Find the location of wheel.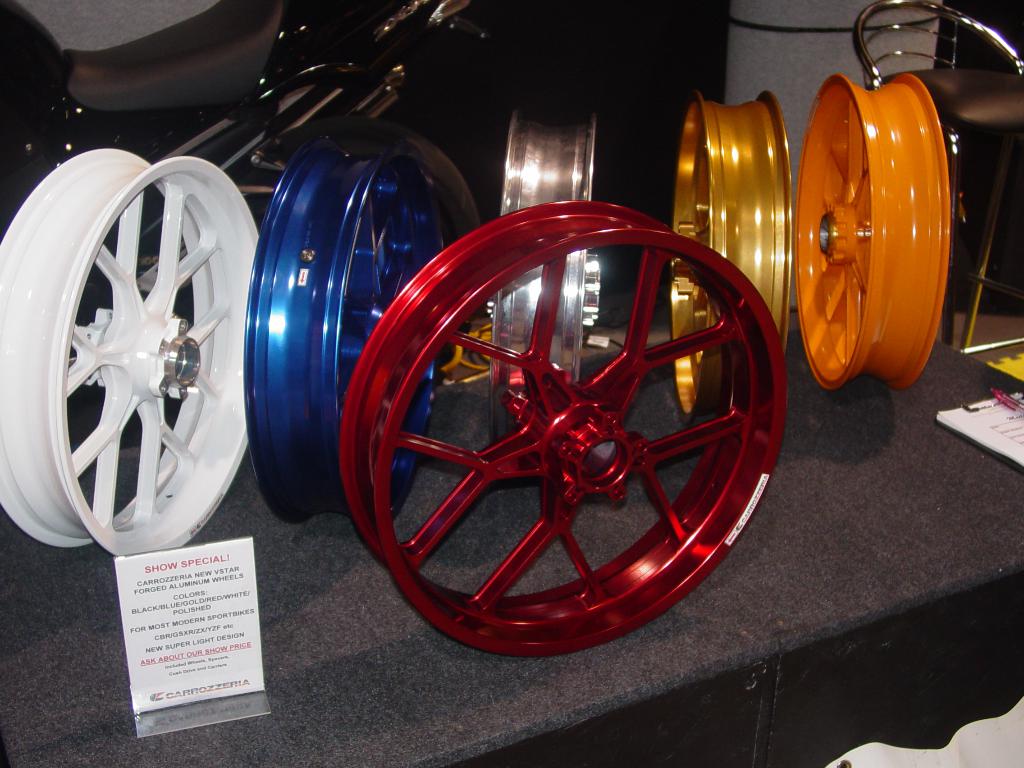
Location: [488,108,598,451].
